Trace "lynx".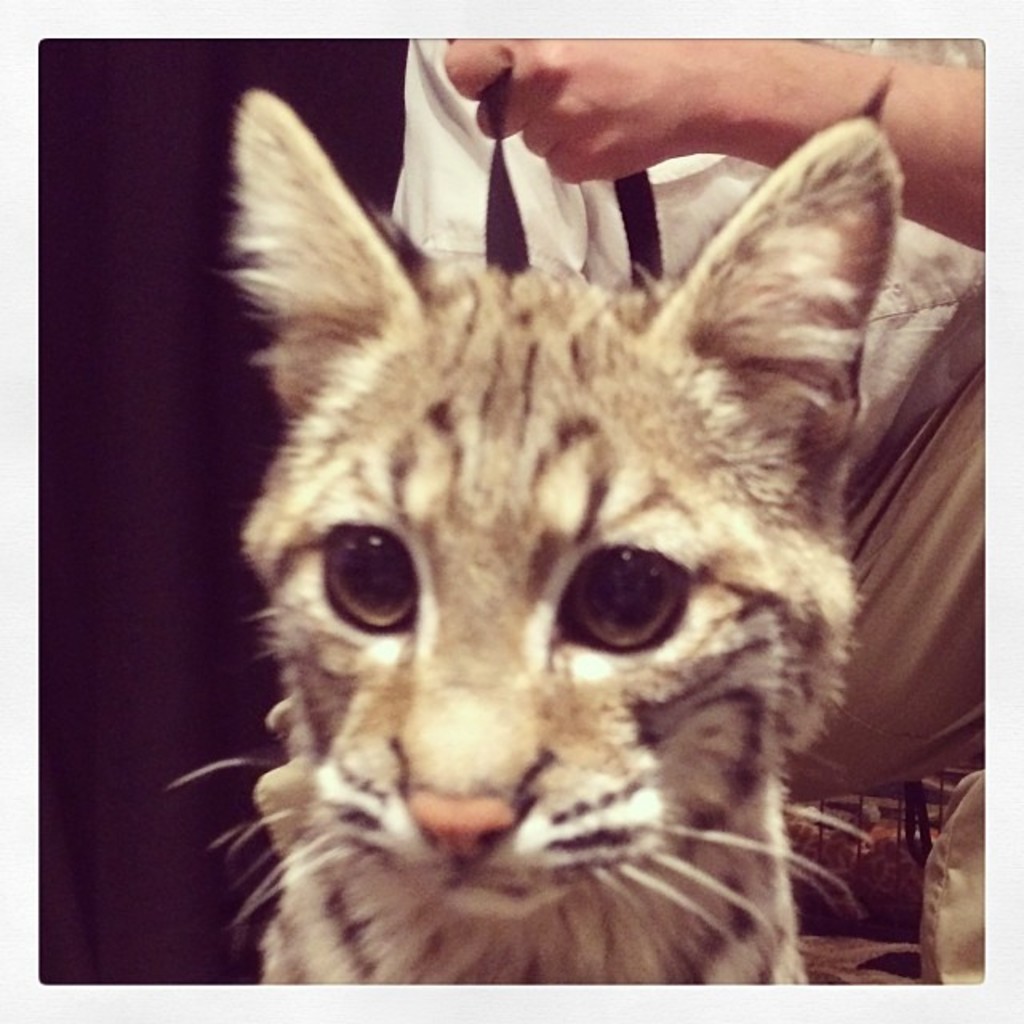
Traced to x1=158 y1=83 x2=910 y2=984.
